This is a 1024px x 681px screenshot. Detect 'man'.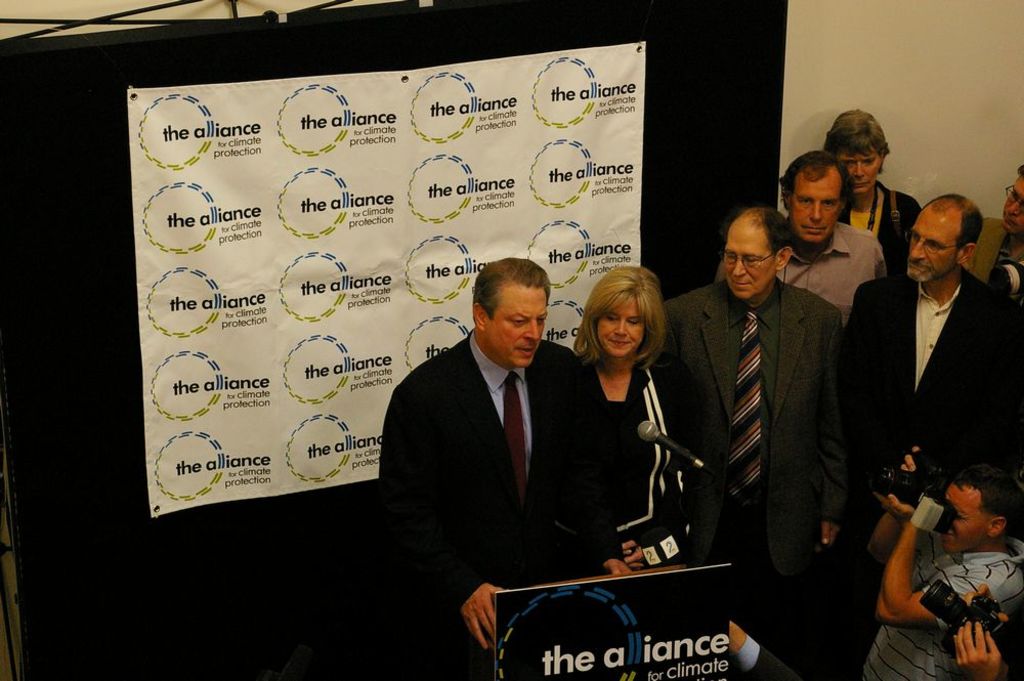
x1=642 y1=209 x2=861 y2=680.
